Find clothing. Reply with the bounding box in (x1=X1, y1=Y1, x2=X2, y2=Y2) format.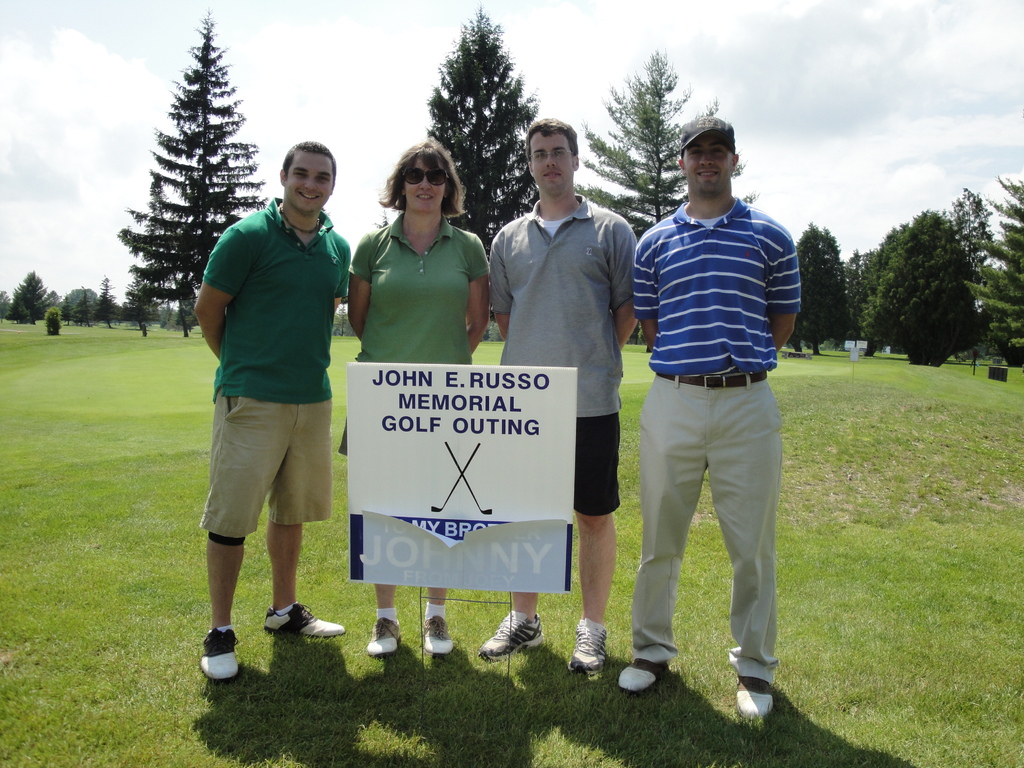
(x1=623, y1=204, x2=801, y2=692).
